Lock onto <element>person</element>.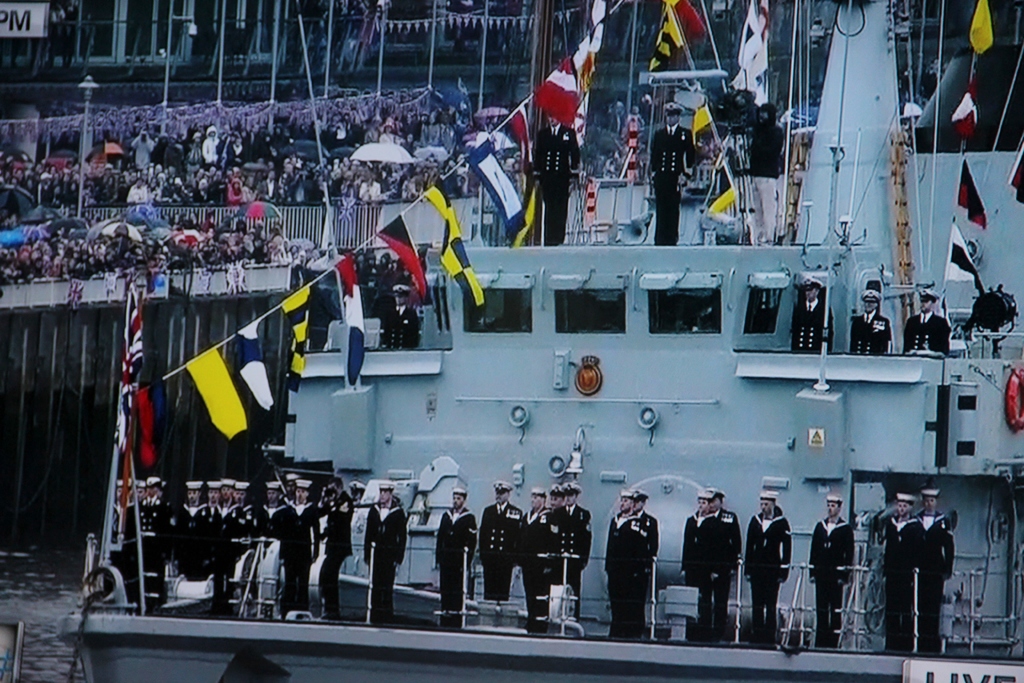
Locked: locate(605, 490, 649, 641).
